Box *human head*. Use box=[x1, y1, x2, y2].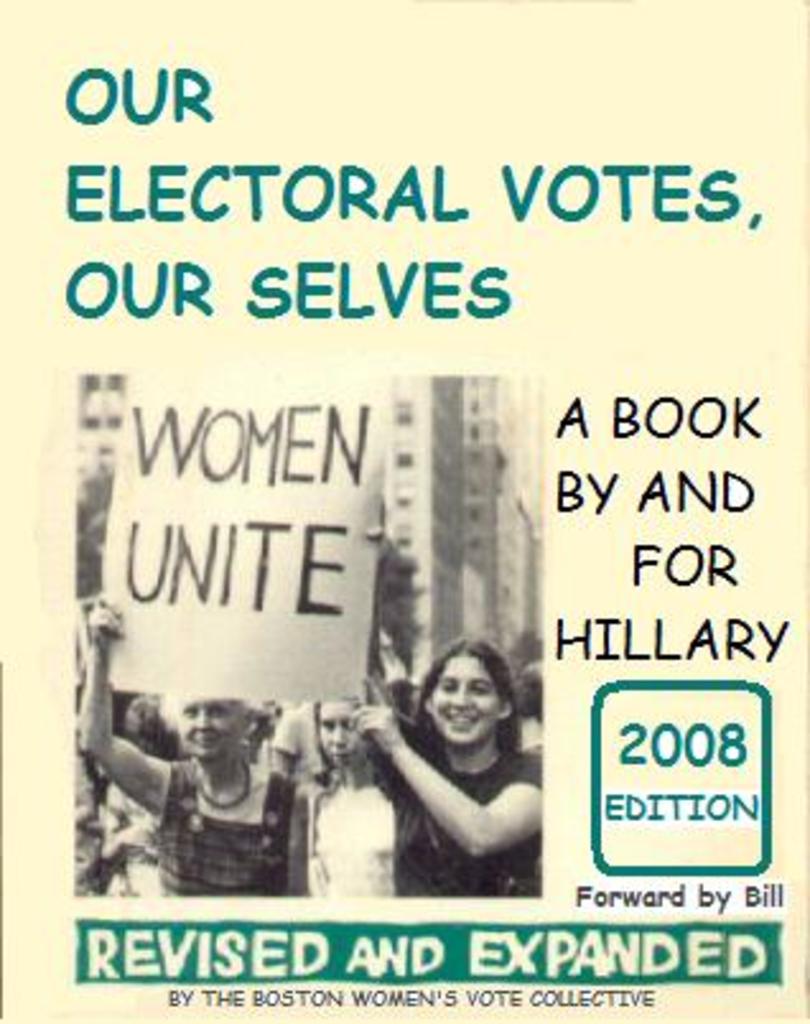
box=[74, 367, 127, 479].
